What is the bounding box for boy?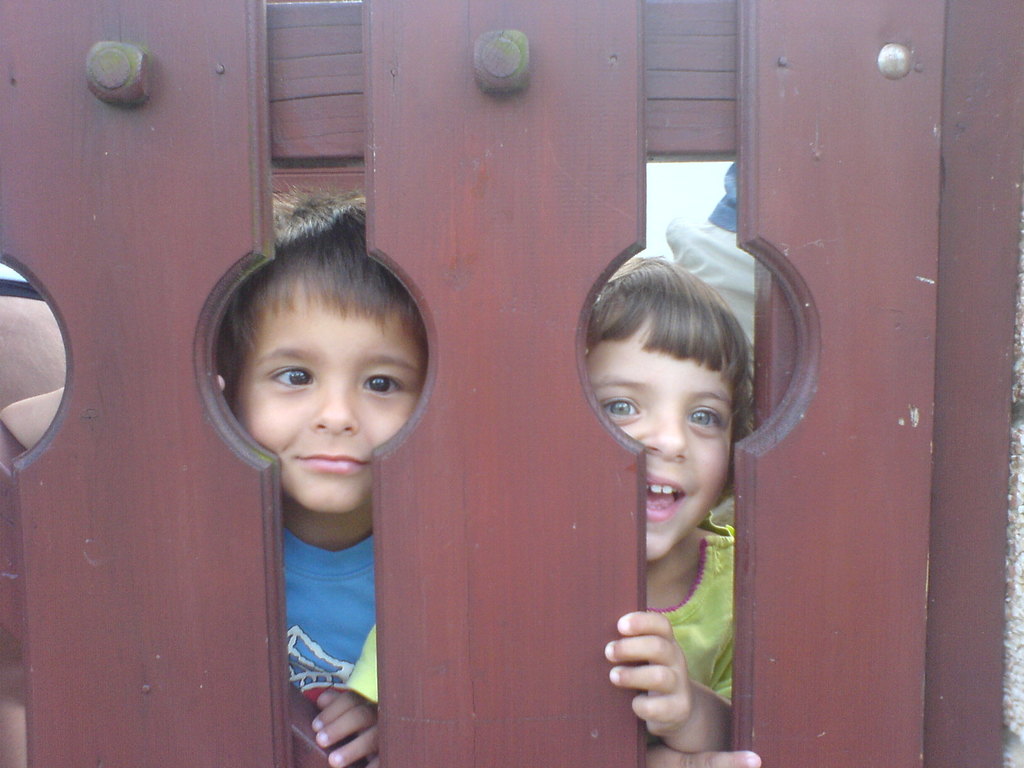
bbox=(217, 182, 431, 767).
